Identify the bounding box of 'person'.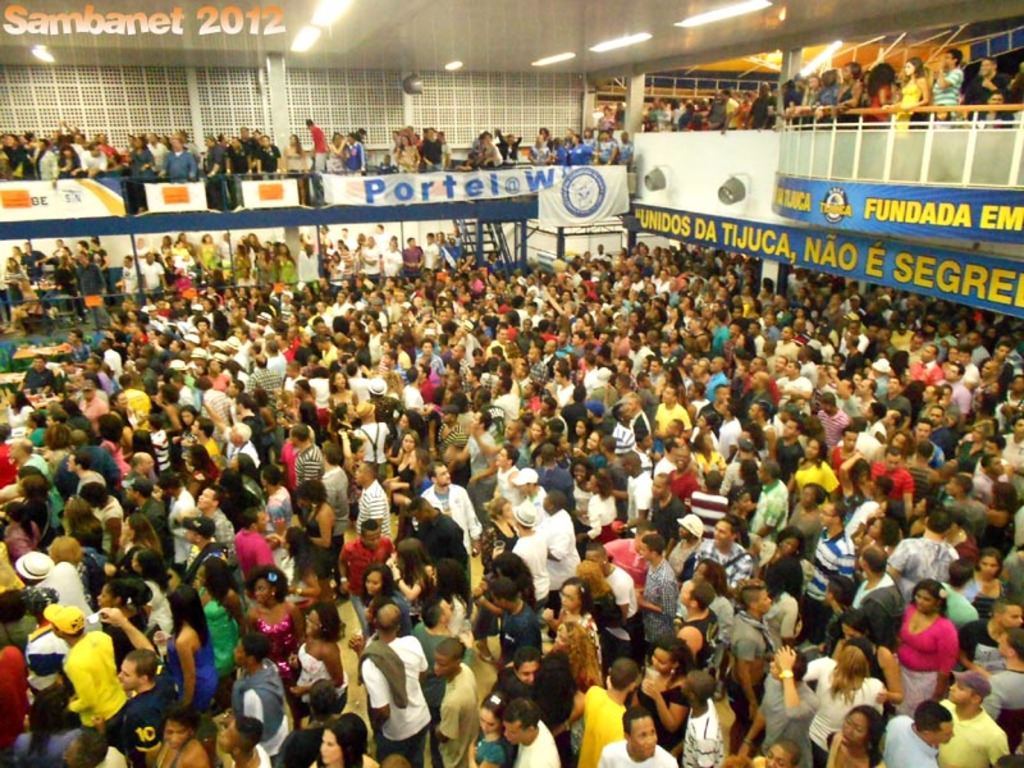
x1=494 y1=443 x2=516 y2=522.
